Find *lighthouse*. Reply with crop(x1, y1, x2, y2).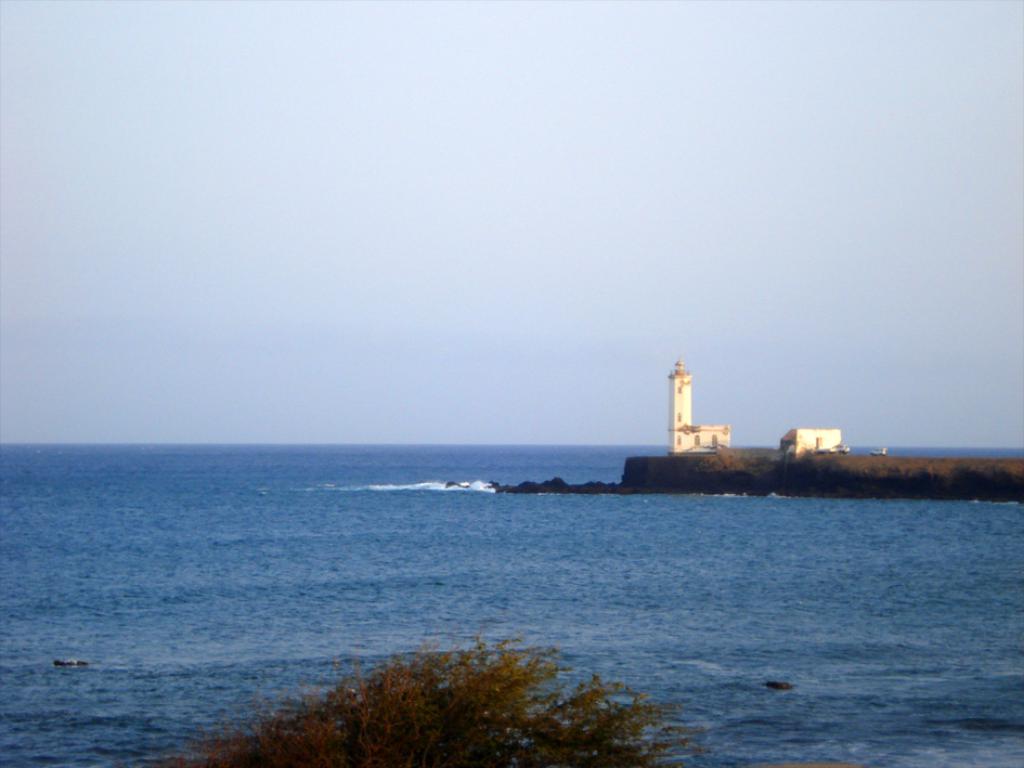
crop(670, 356, 694, 452).
